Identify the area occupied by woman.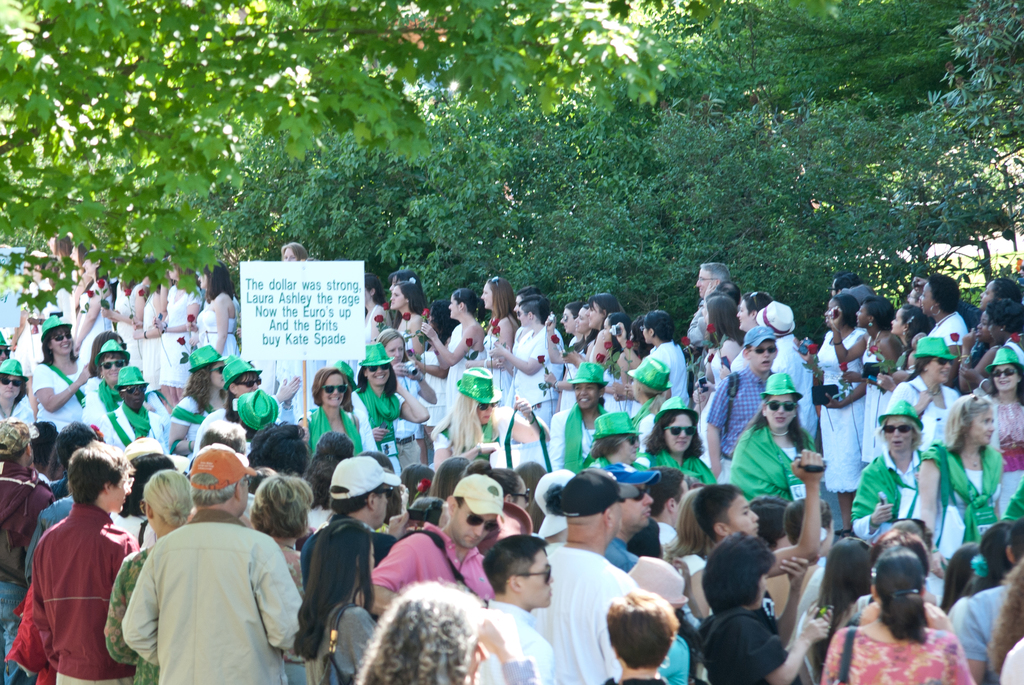
Area: x1=29, y1=439, x2=138, y2=684.
